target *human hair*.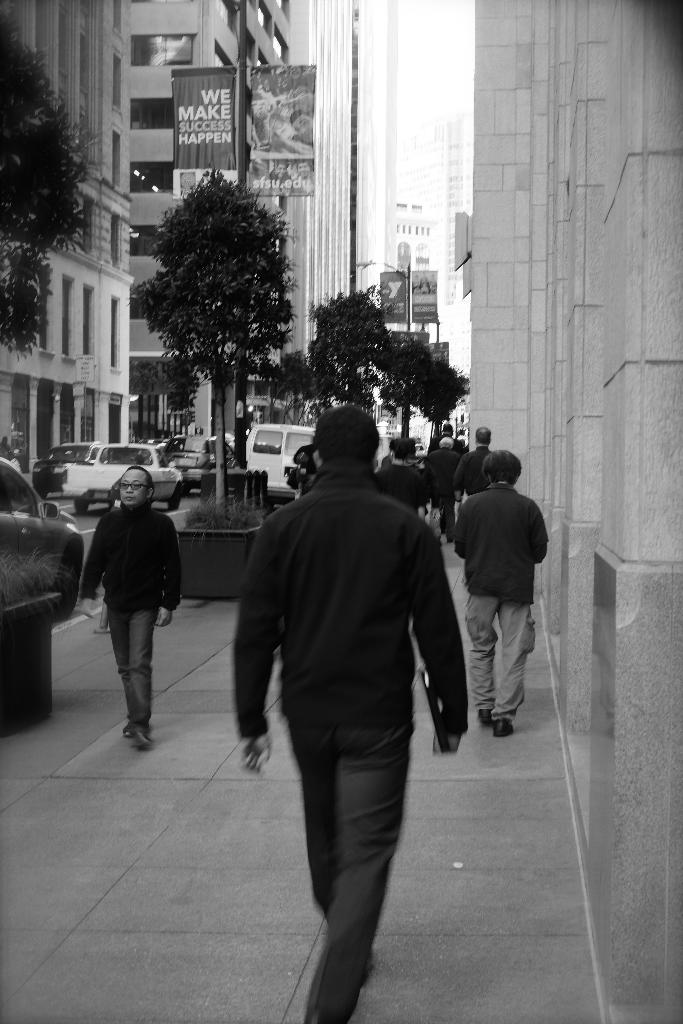
Target region: box(390, 440, 416, 459).
